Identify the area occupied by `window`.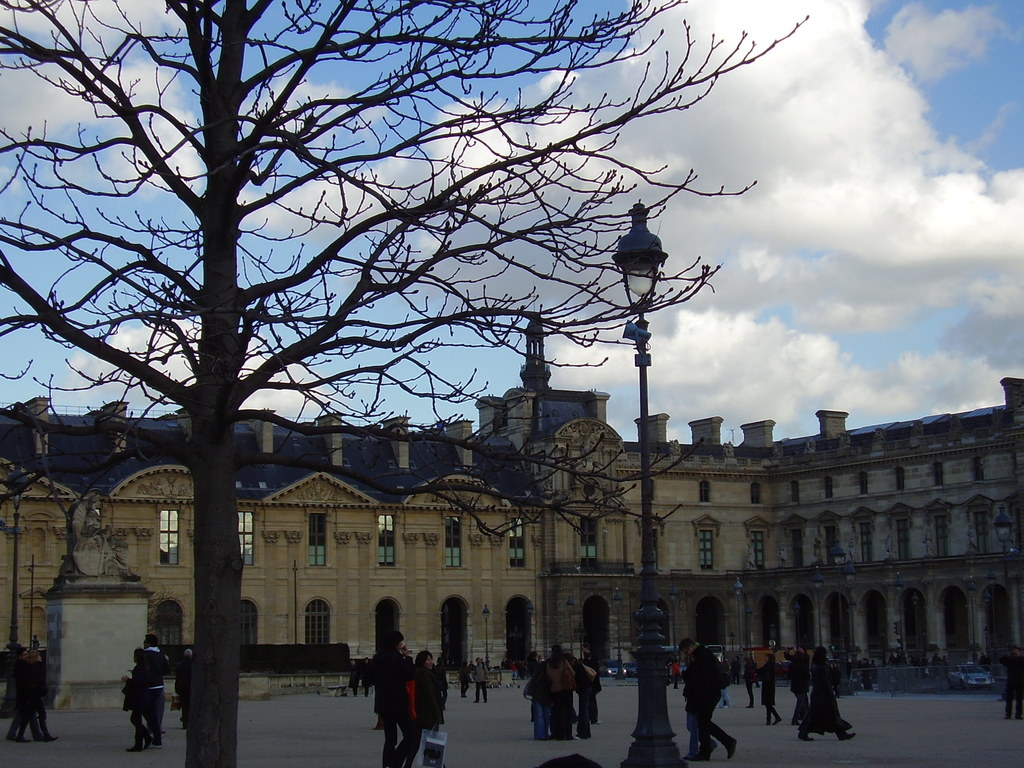
Area: <region>819, 471, 837, 500</region>.
